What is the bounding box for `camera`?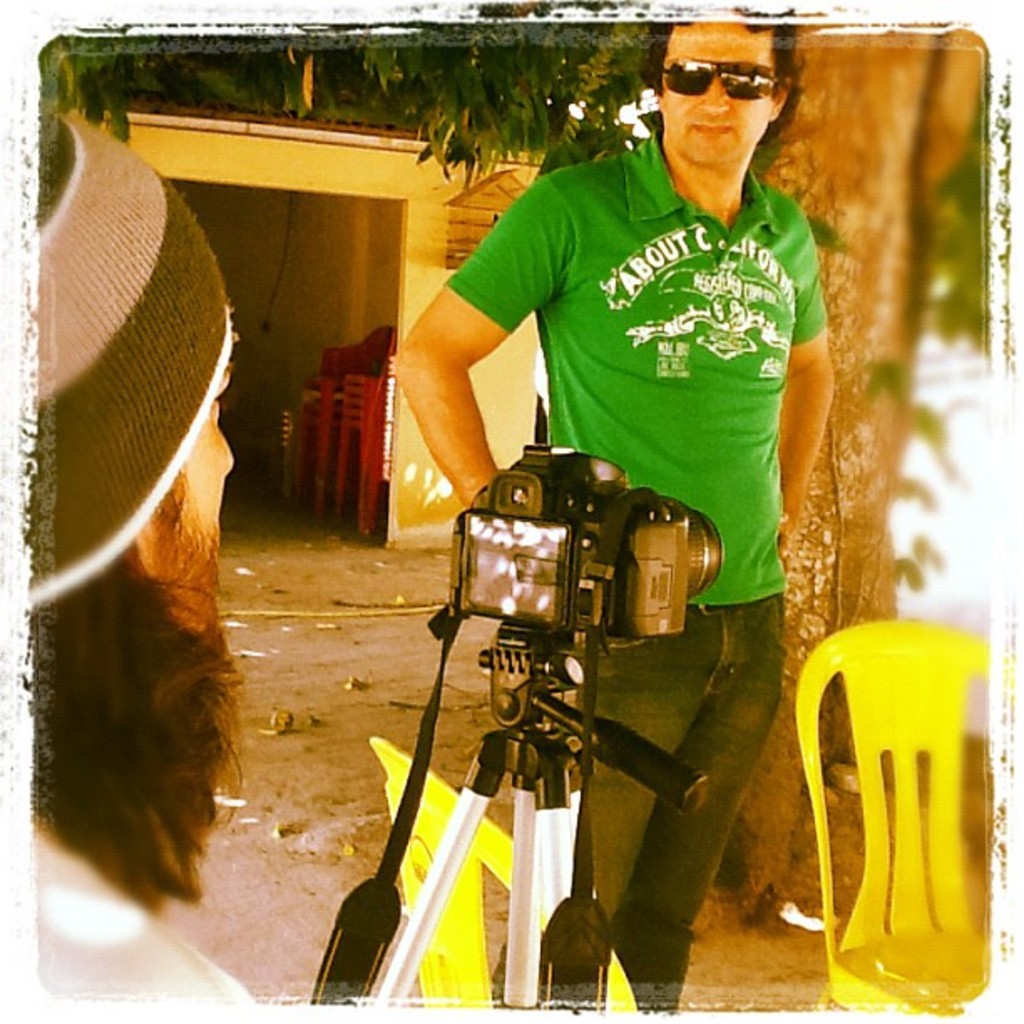
455:442:724:663.
